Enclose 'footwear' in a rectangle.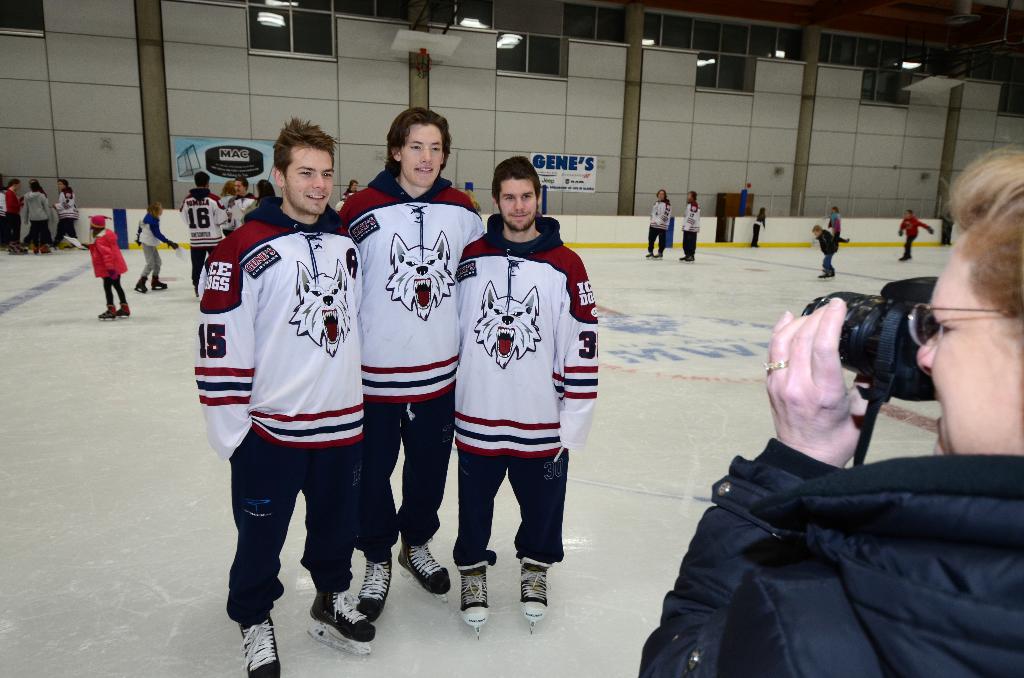
{"x1": 397, "y1": 540, "x2": 458, "y2": 605}.
